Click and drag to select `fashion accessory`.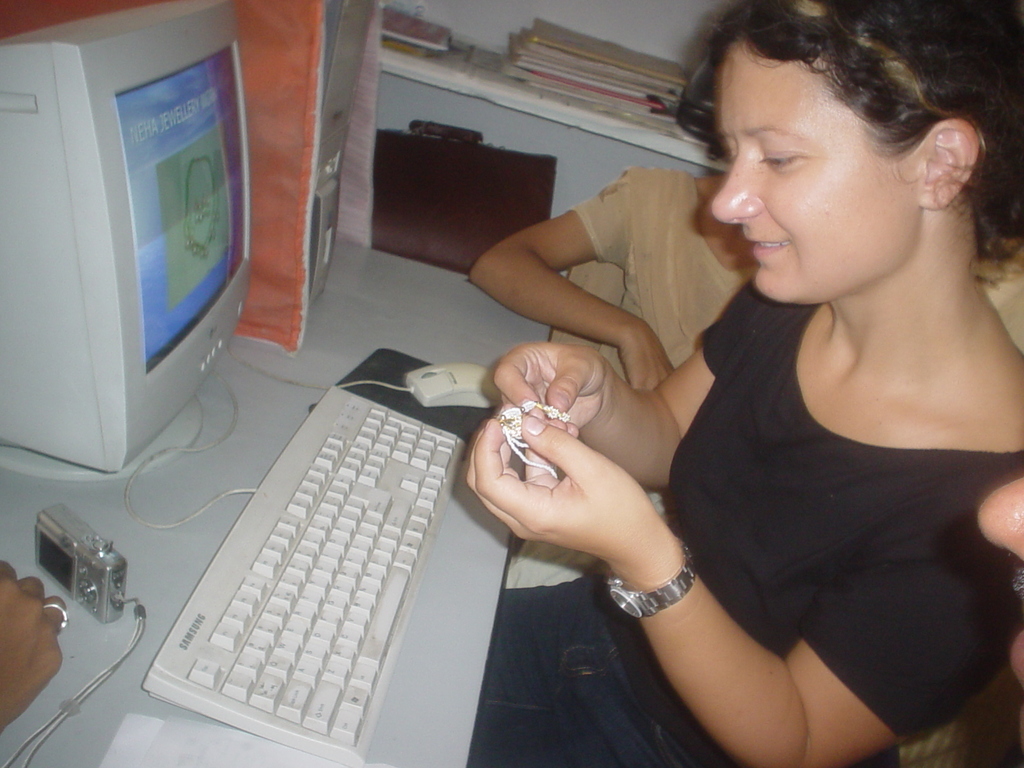
Selection: (x1=50, y1=601, x2=70, y2=634).
